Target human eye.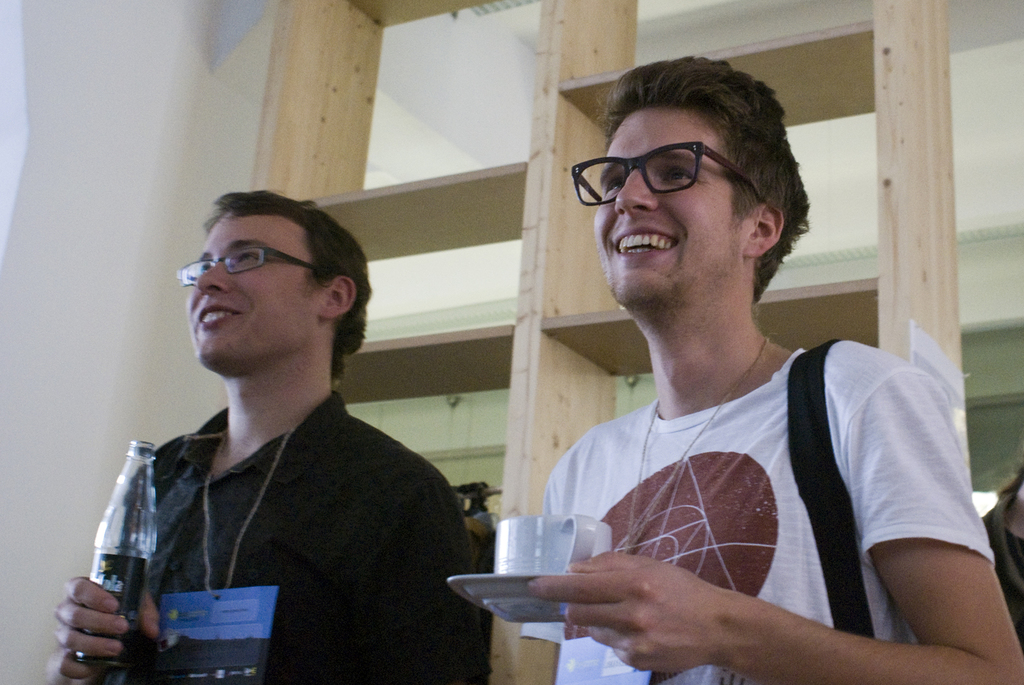
Target region: locate(659, 159, 696, 185).
